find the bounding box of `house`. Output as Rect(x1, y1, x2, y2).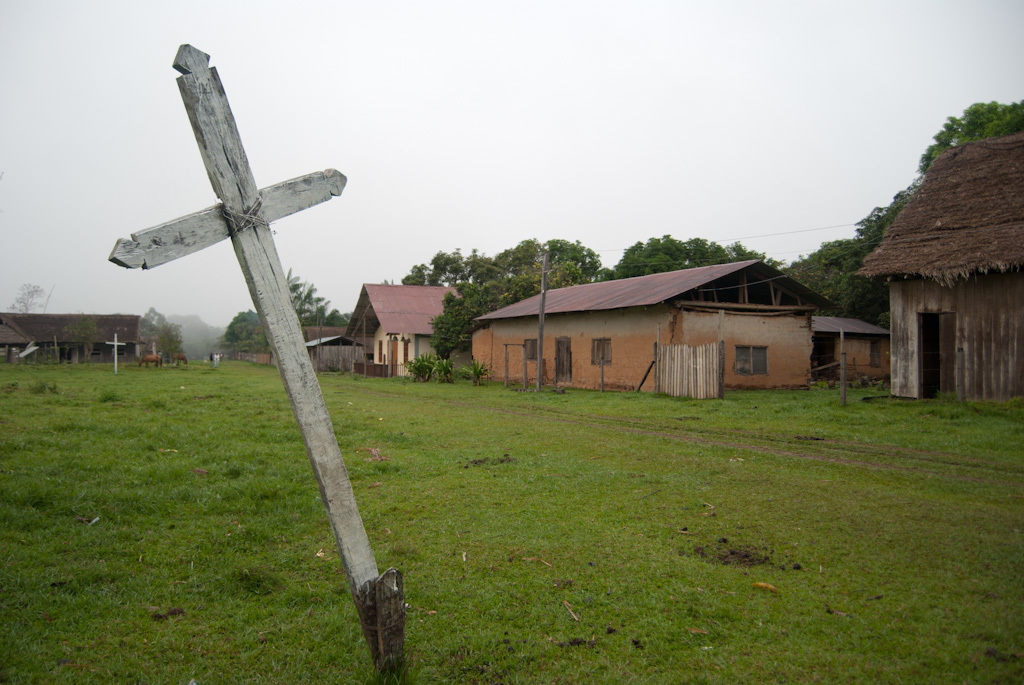
Rect(458, 247, 870, 411).
